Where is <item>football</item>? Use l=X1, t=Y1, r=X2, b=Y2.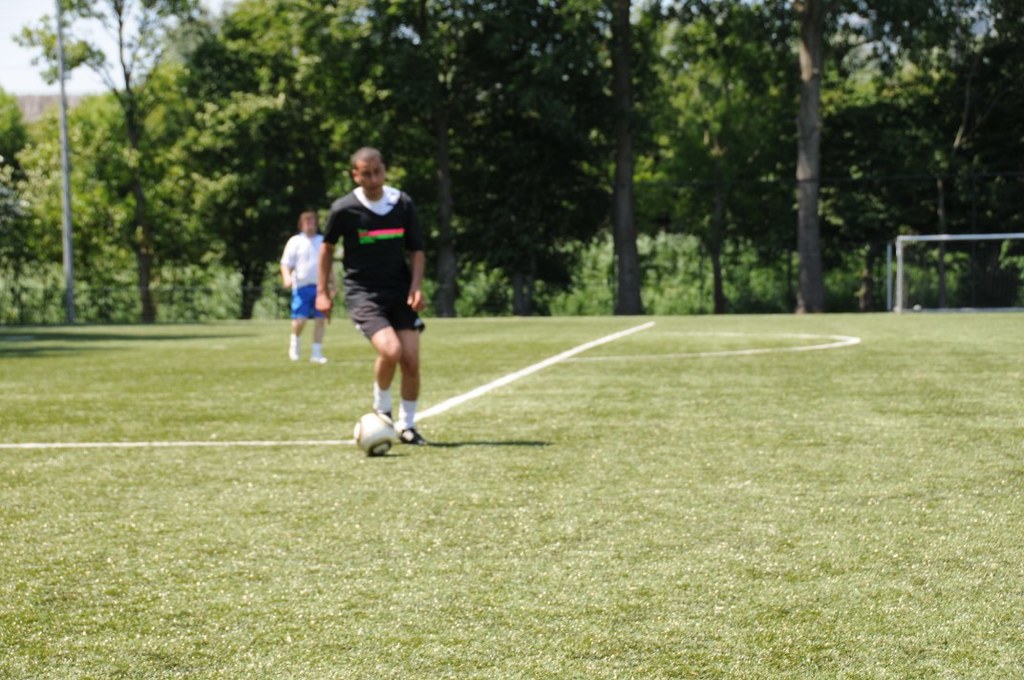
l=352, t=409, r=396, b=453.
